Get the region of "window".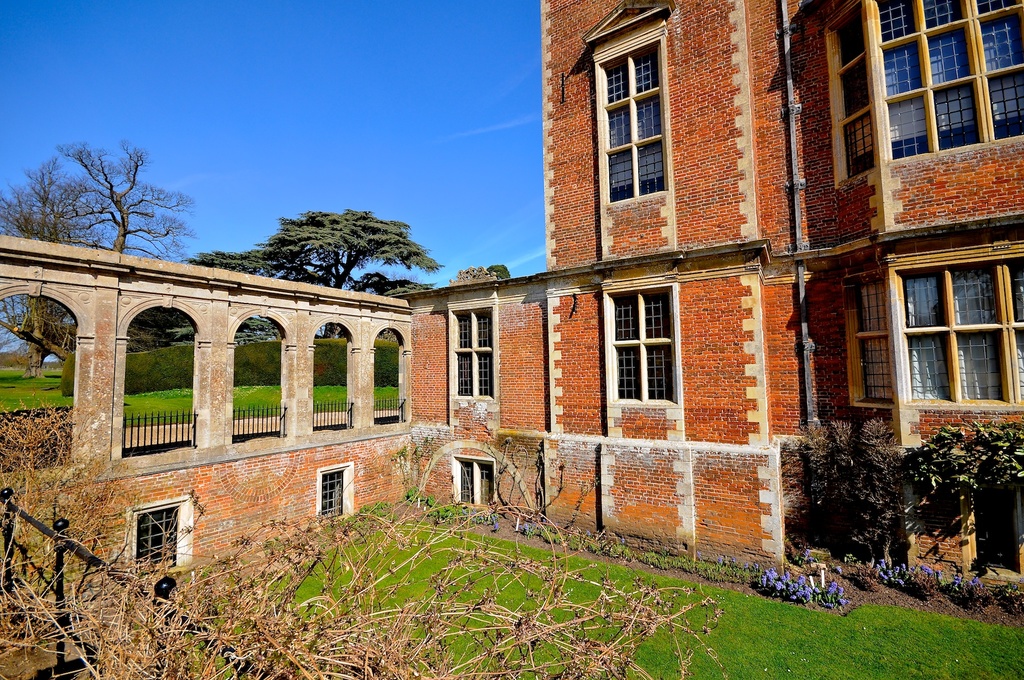
[311, 464, 355, 525].
